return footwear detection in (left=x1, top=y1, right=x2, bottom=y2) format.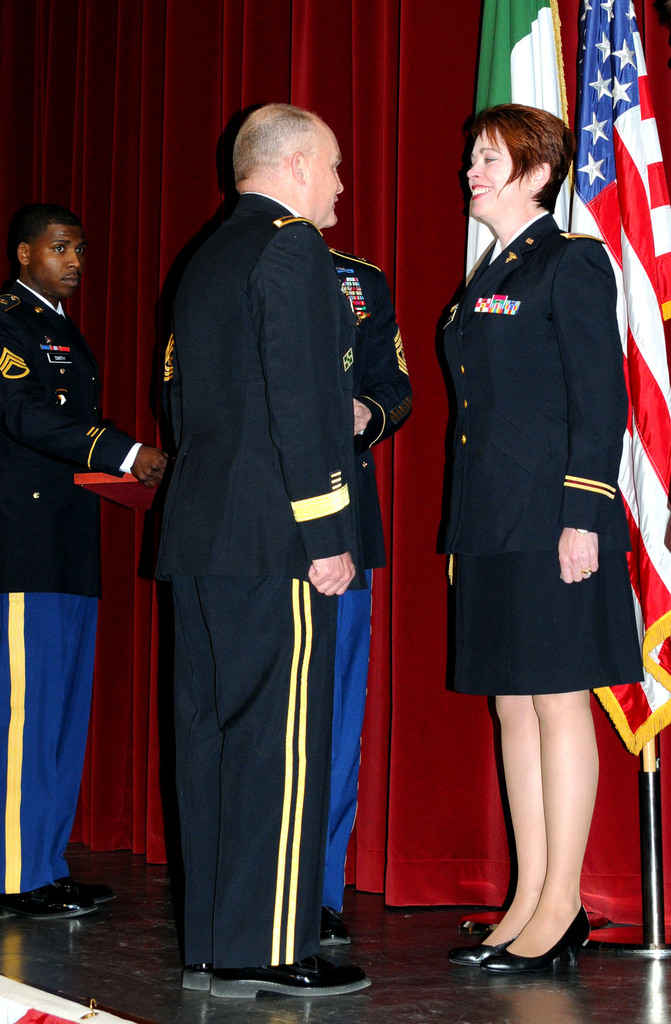
(left=209, top=952, right=376, bottom=1000).
